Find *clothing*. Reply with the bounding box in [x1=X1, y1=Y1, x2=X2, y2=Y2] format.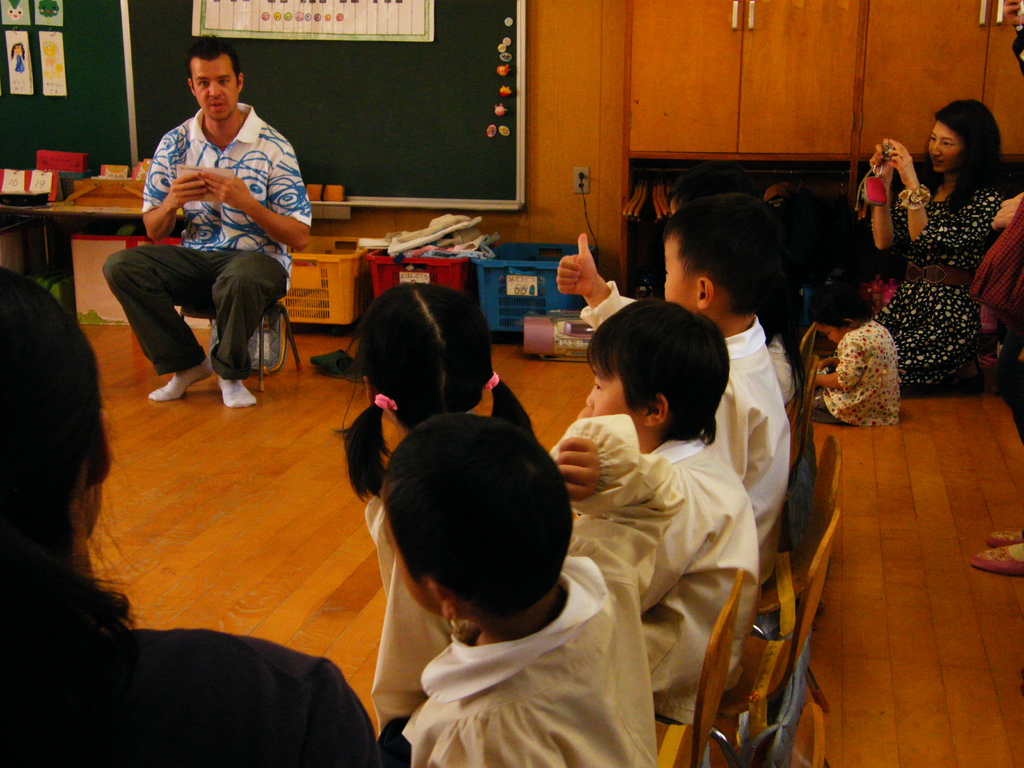
[x1=114, y1=83, x2=303, y2=396].
